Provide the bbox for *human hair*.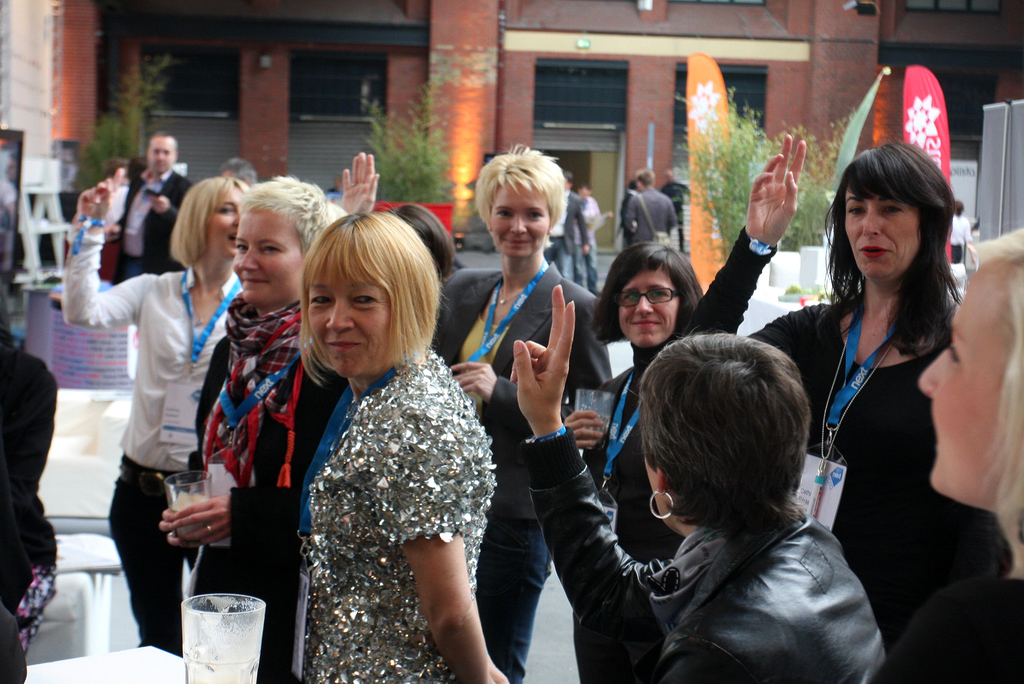
[left=391, top=205, right=455, bottom=285].
